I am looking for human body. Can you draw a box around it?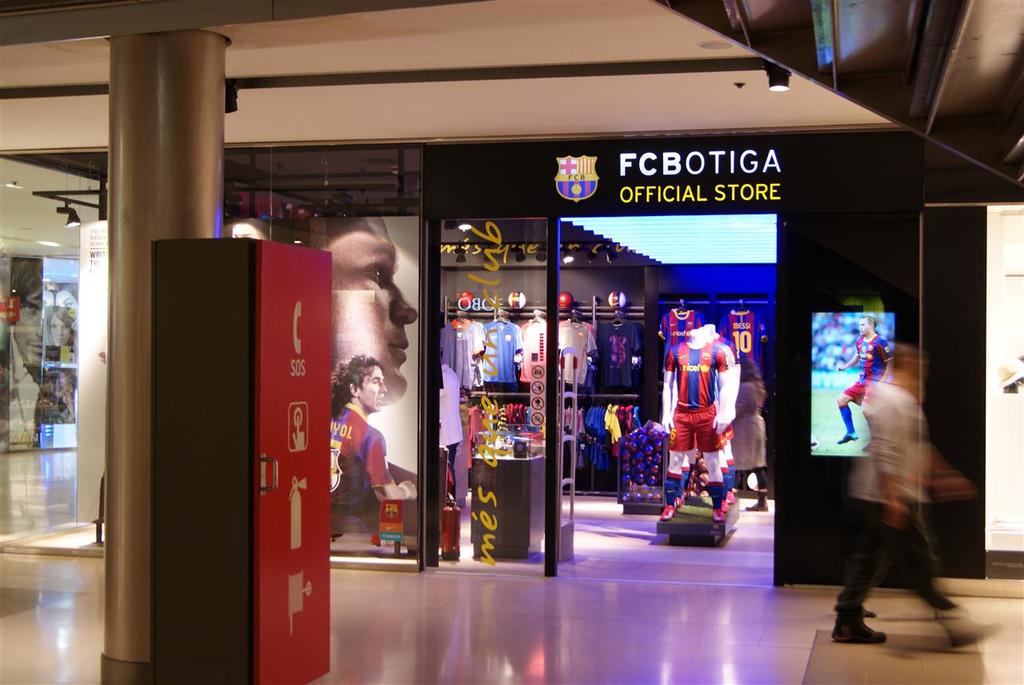
Sure, the bounding box is region(838, 330, 956, 645).
